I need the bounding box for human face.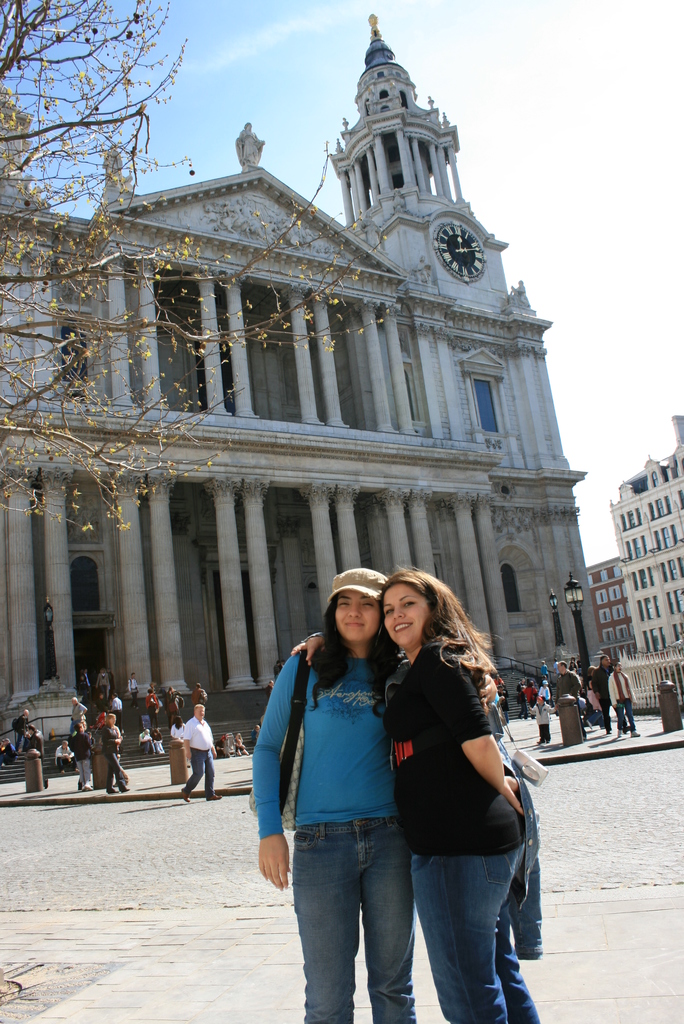
Here it is: 384:582:430:648.
